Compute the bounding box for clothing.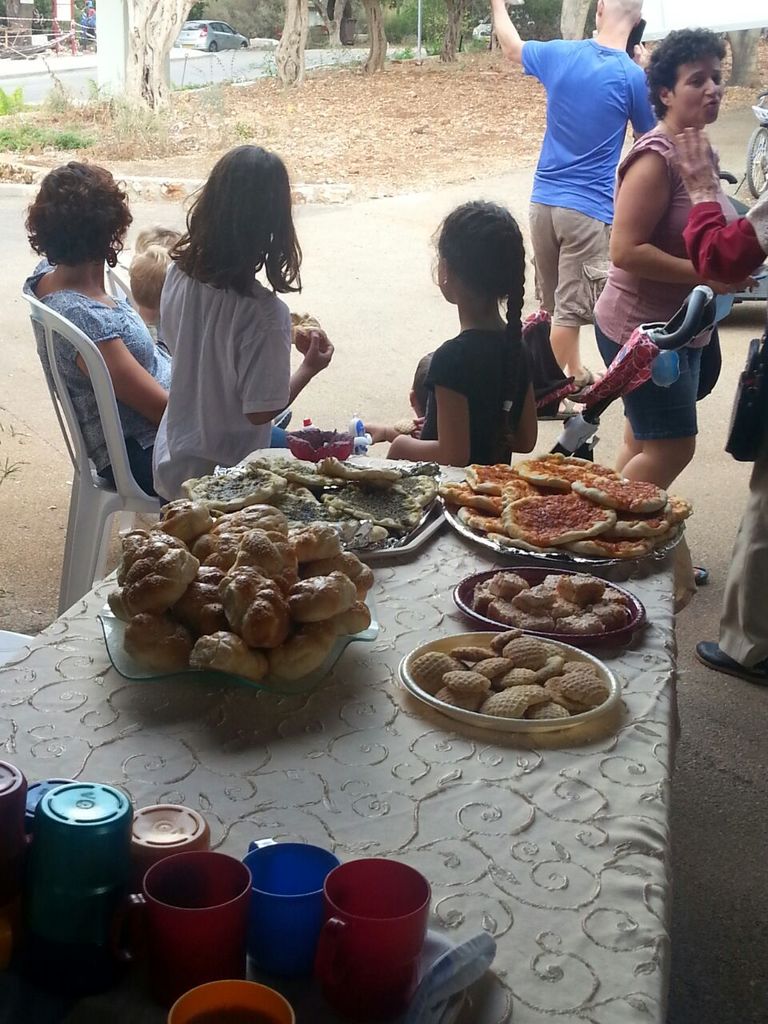
(409, 313, 539, 466).
